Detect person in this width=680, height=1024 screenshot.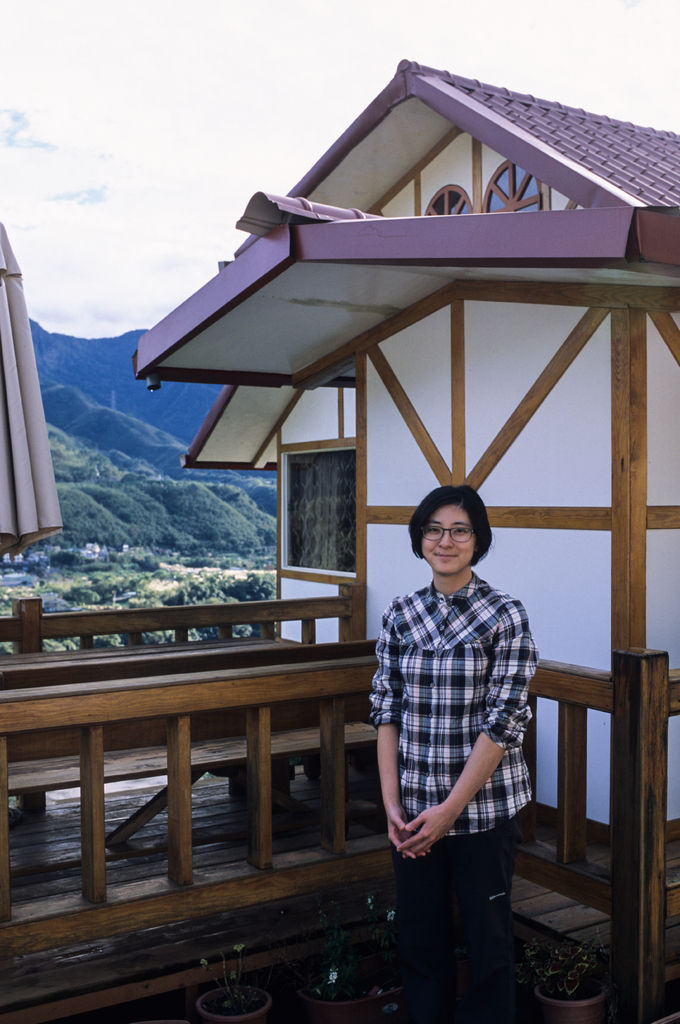
Detection: <bbox>372, 450, 543, 999</bbox>.
